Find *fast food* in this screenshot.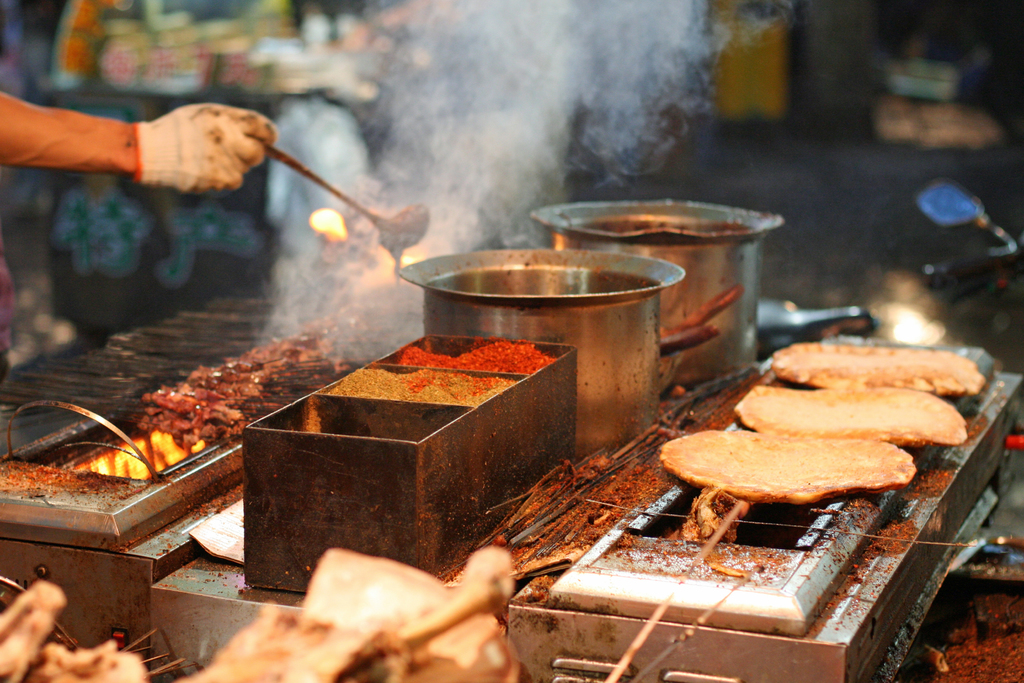
The bounding box for *fast food* is <region>767, 340, 982, 391</region>.
